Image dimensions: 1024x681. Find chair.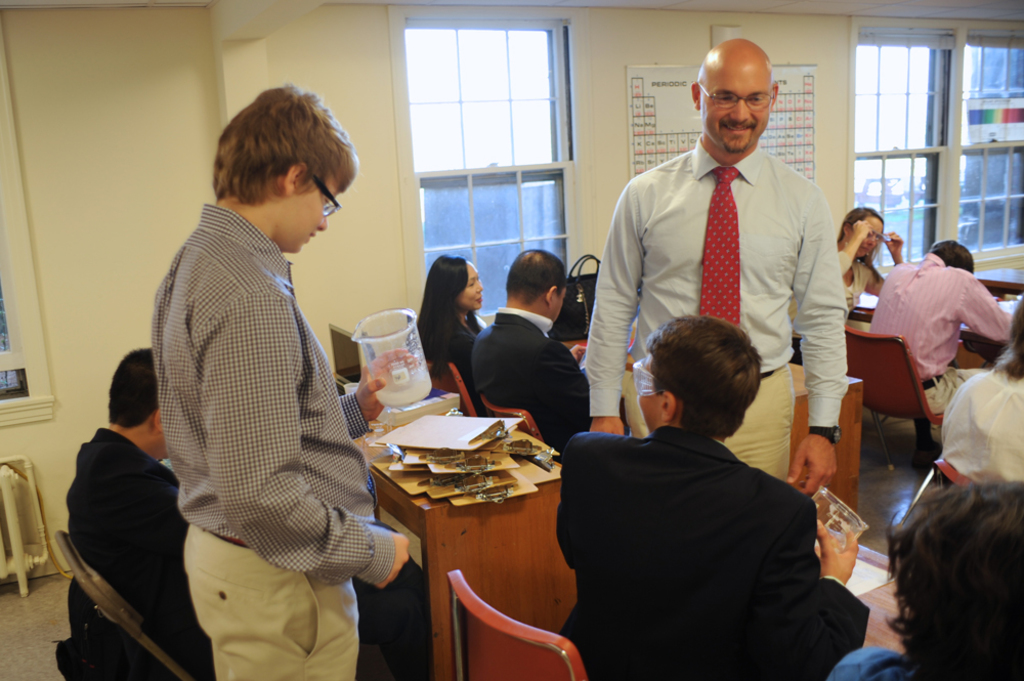
locate(838, 328, 954, 476).
